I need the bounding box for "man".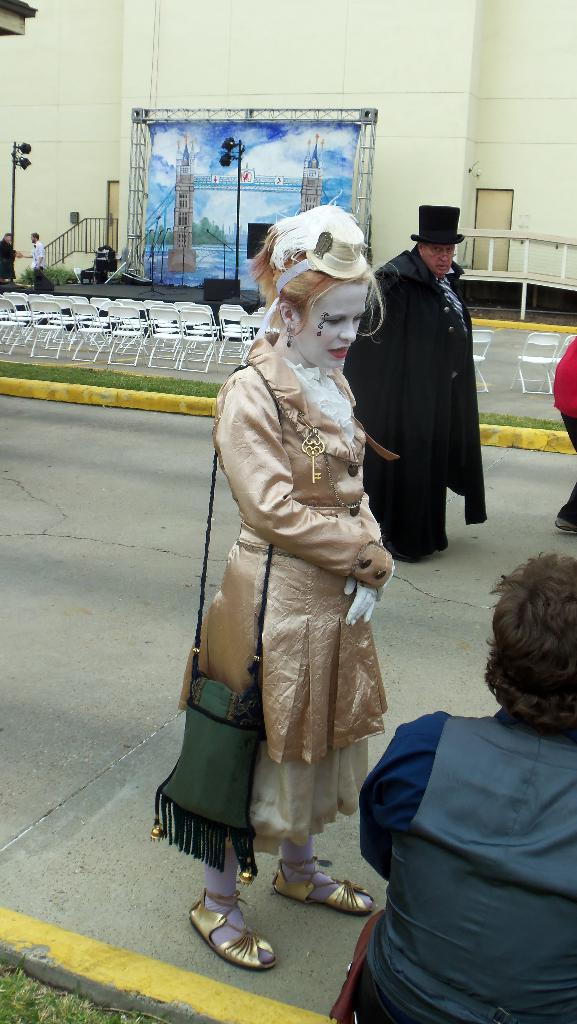
Here it is: l=0, t=232, r=19, b=284.
